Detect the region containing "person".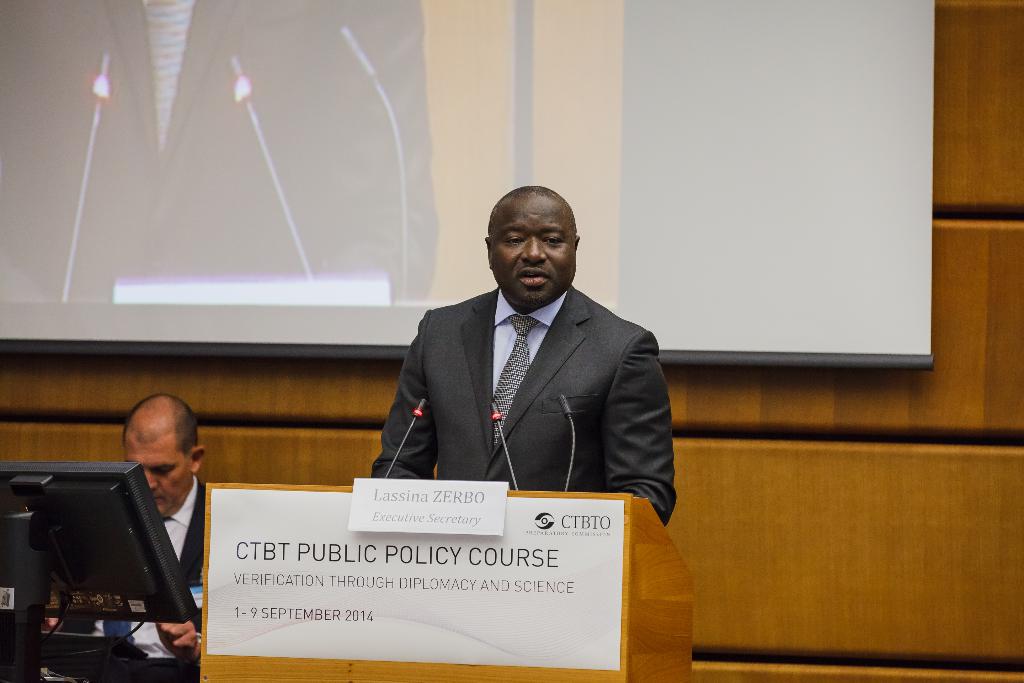
Rect(371, 179, 666, 544).
